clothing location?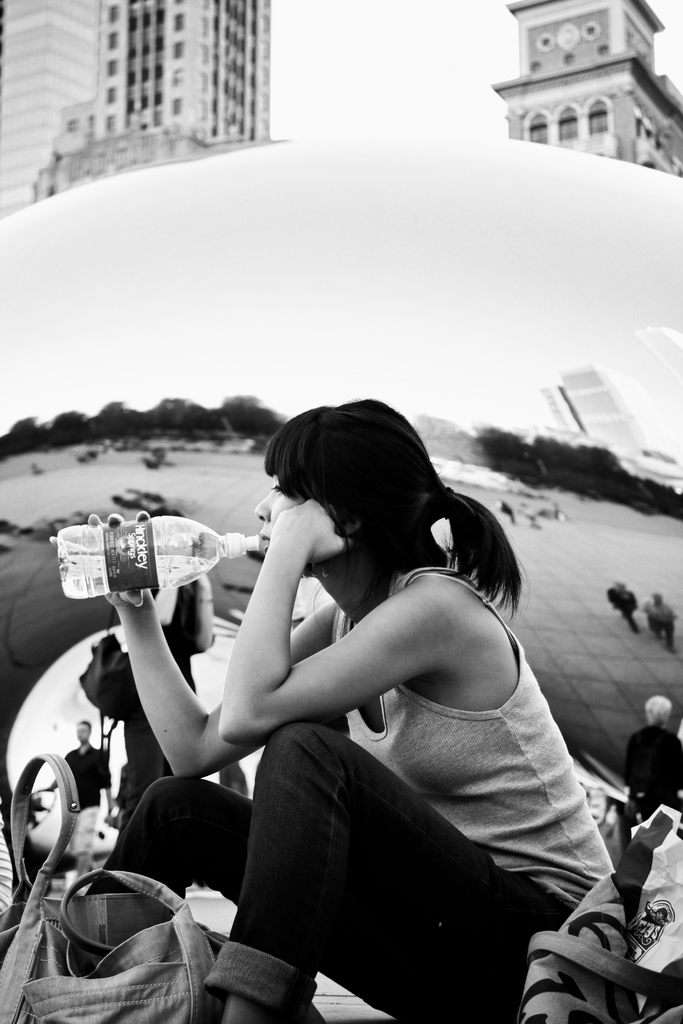
(65, 742, 110, 814)
